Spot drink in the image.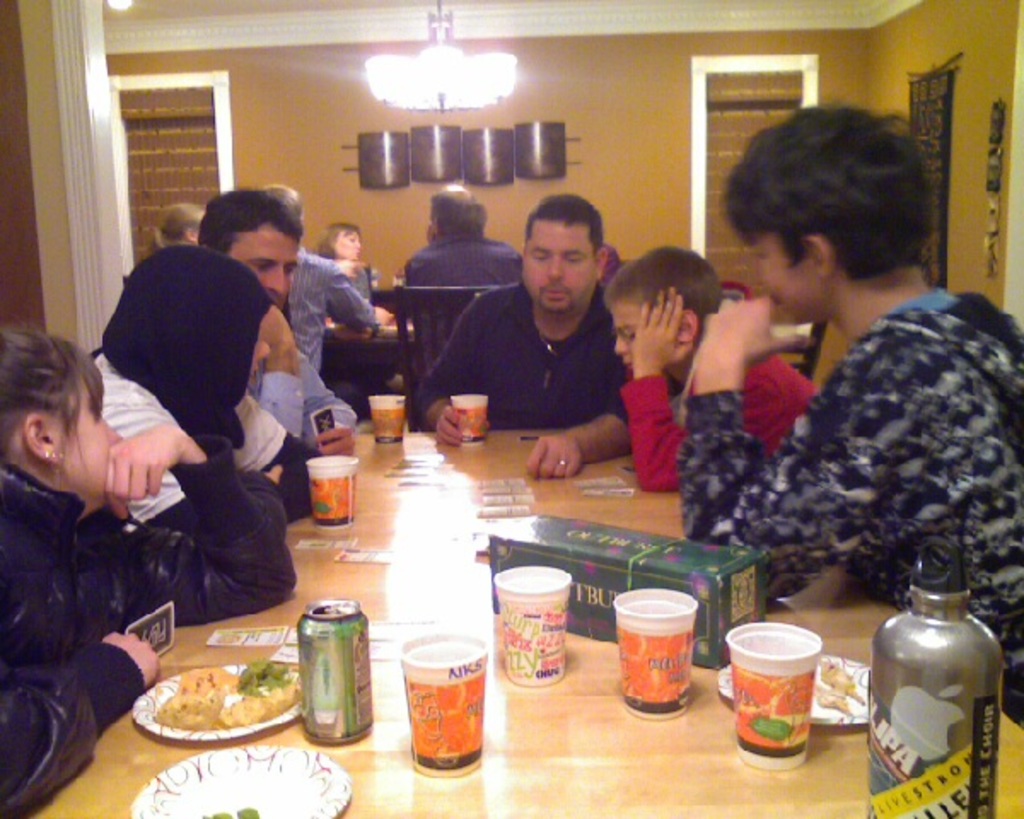
drink found at 609 592 705 710.
